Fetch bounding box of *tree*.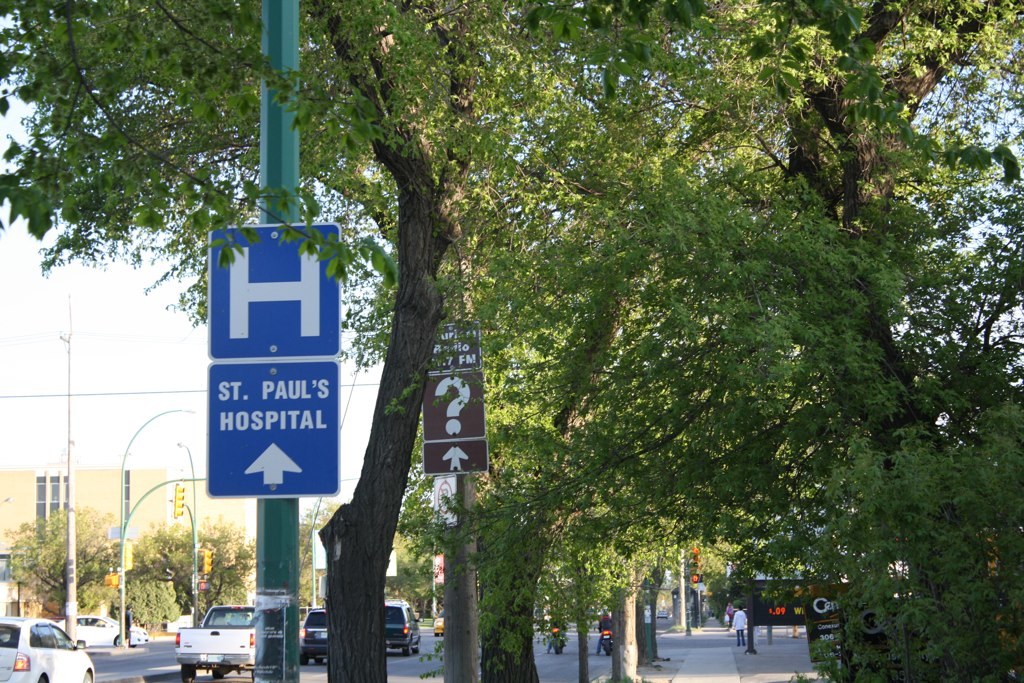
Bbox: Rect(22, 482, 148, 631).
